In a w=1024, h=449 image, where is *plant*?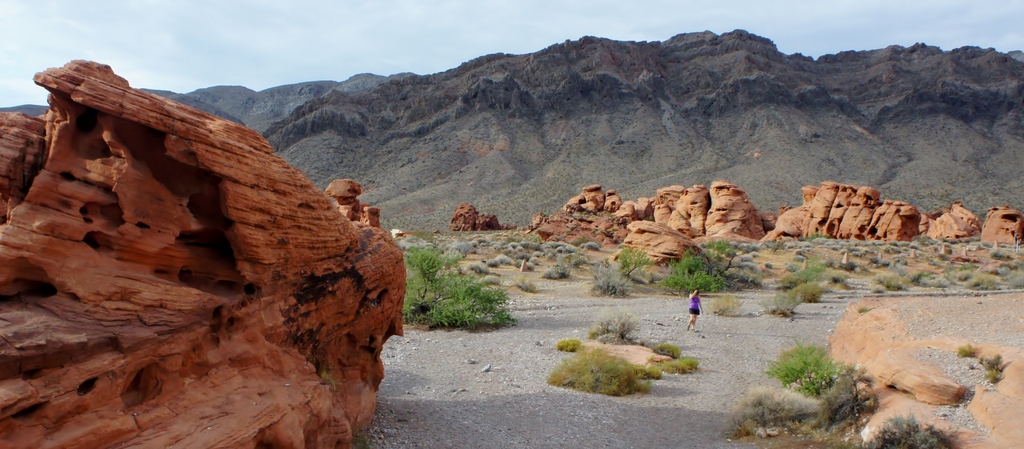
[left=566, top=250, right=580, bottom=266].
